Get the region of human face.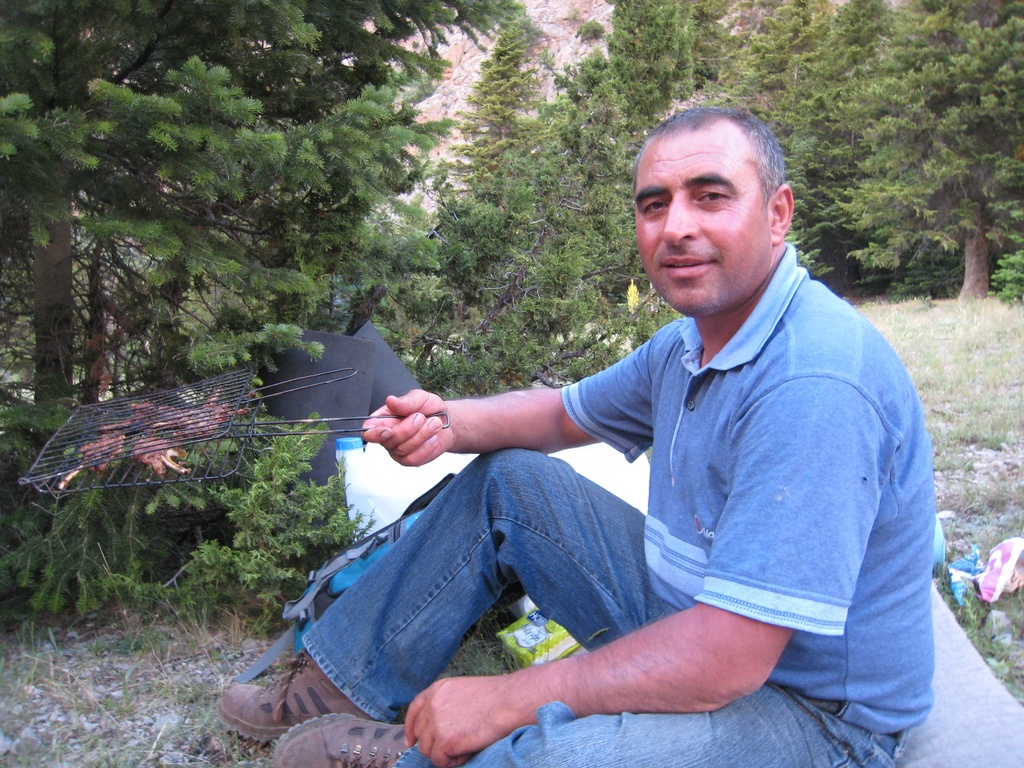
<bbox>632, 120, 770, 314</bbox>.
